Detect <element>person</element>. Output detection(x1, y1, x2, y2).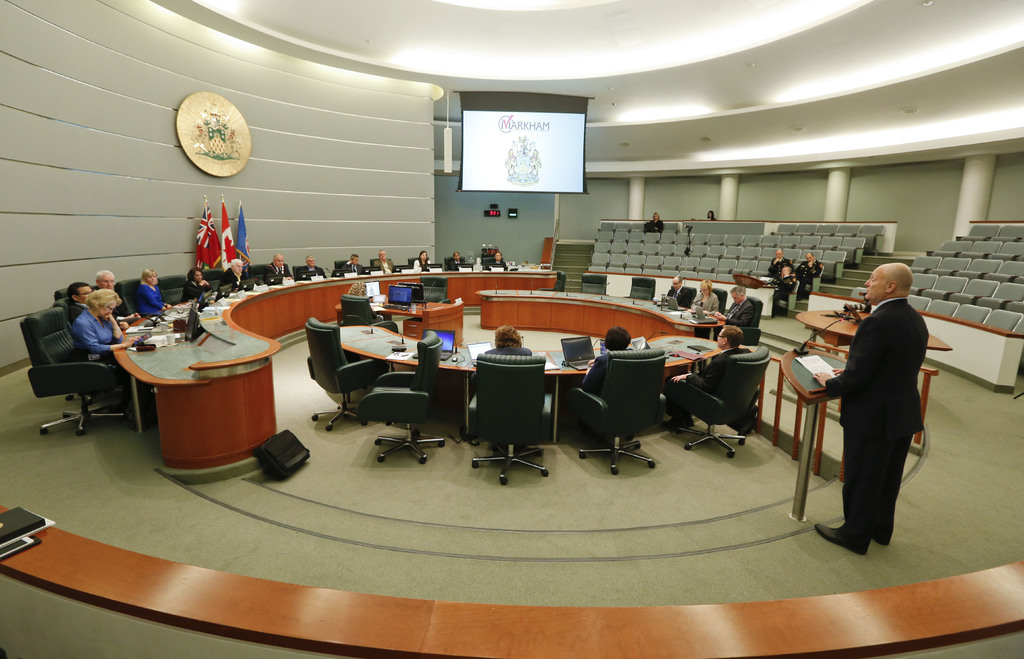
detection(370, 248, 395, 271).
